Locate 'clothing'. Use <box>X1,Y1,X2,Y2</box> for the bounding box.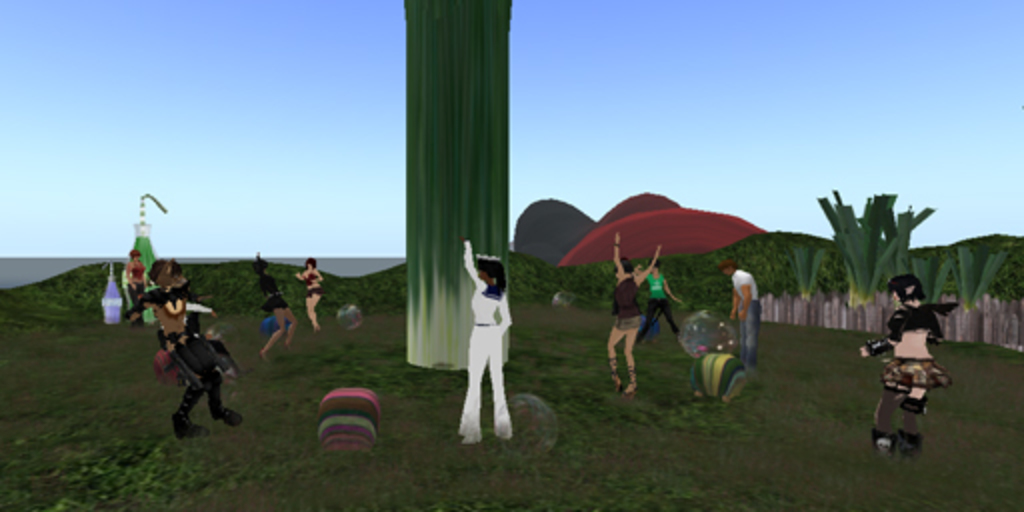
<box>872,302,948,432</box>.
